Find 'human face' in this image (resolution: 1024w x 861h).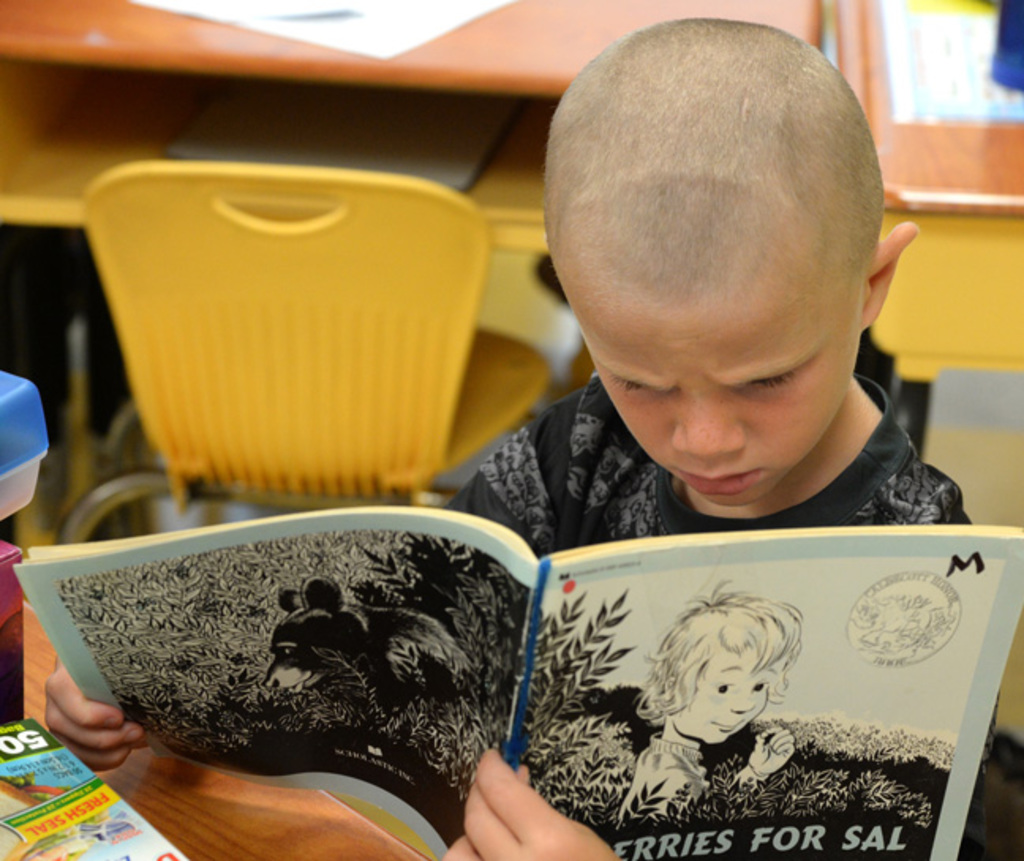
crop(564, 294, 864, 510).
